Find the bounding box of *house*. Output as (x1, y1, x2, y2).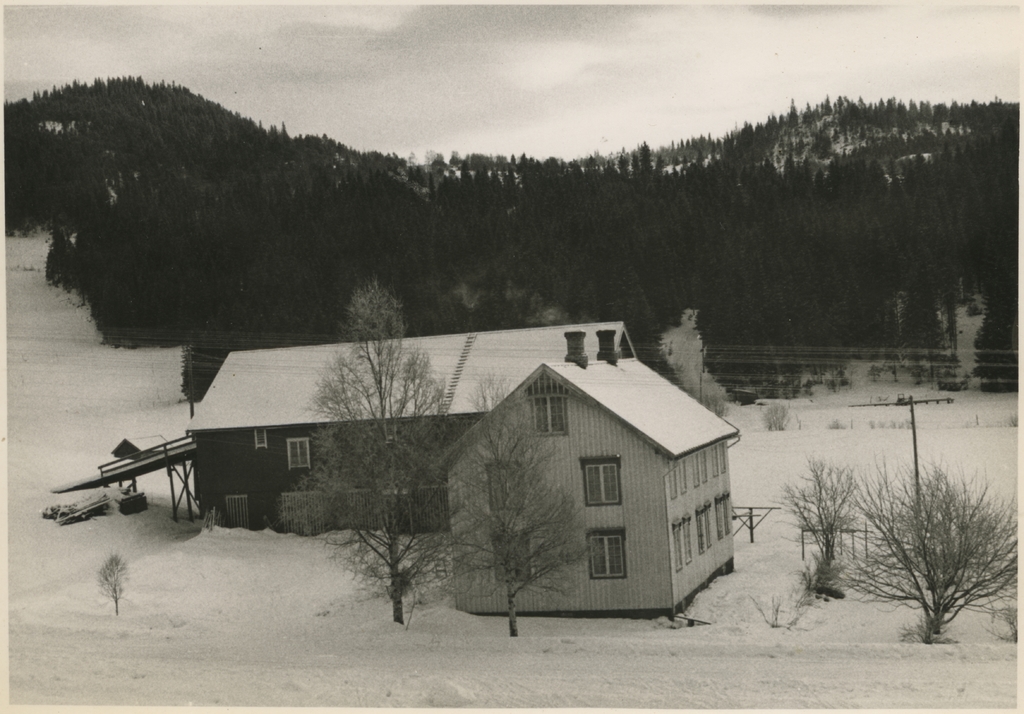
(171, 314, 713, 623).
